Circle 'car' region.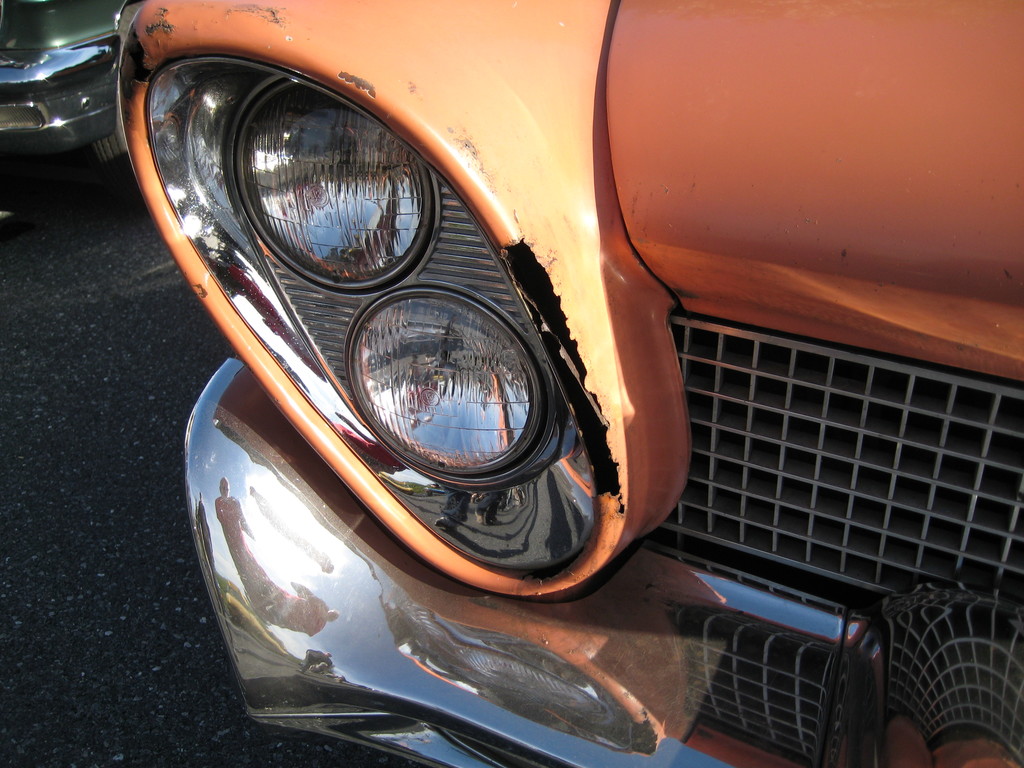
Region: [0,0,136,193].
